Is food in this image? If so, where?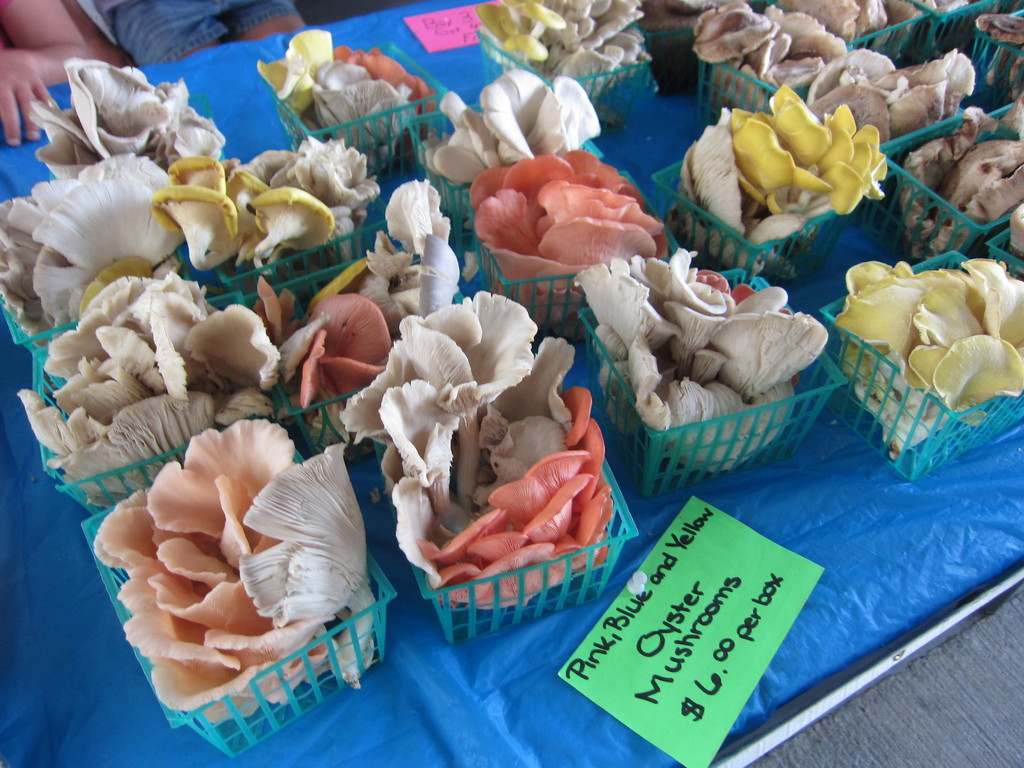
Yes, at l=106, t=426, r=388, b=703.
